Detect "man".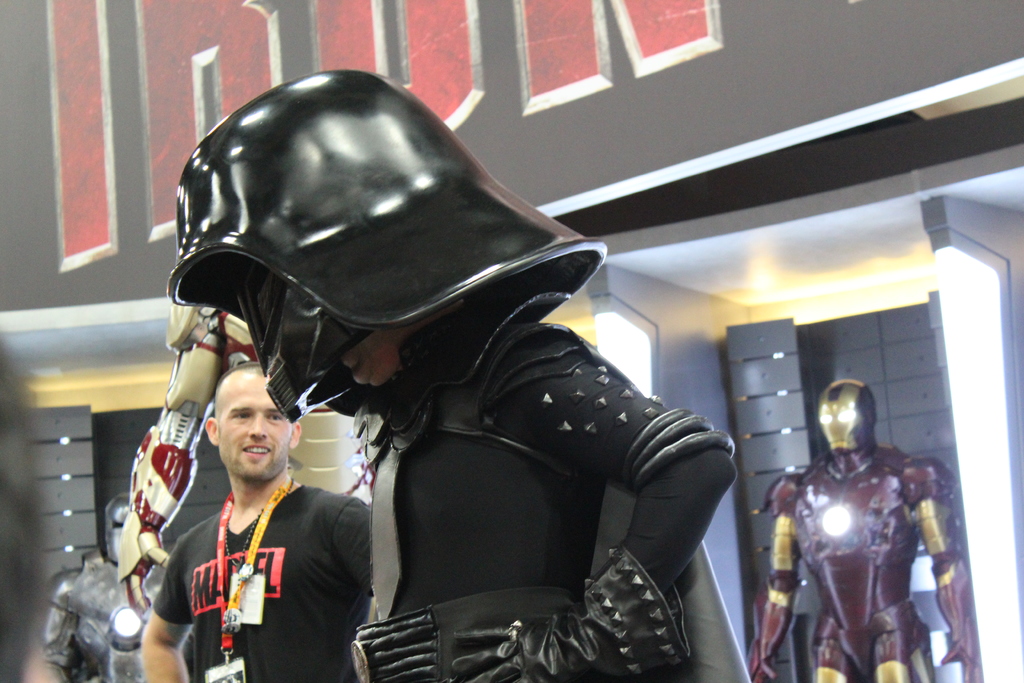
Detected at 33,491,179,682.
